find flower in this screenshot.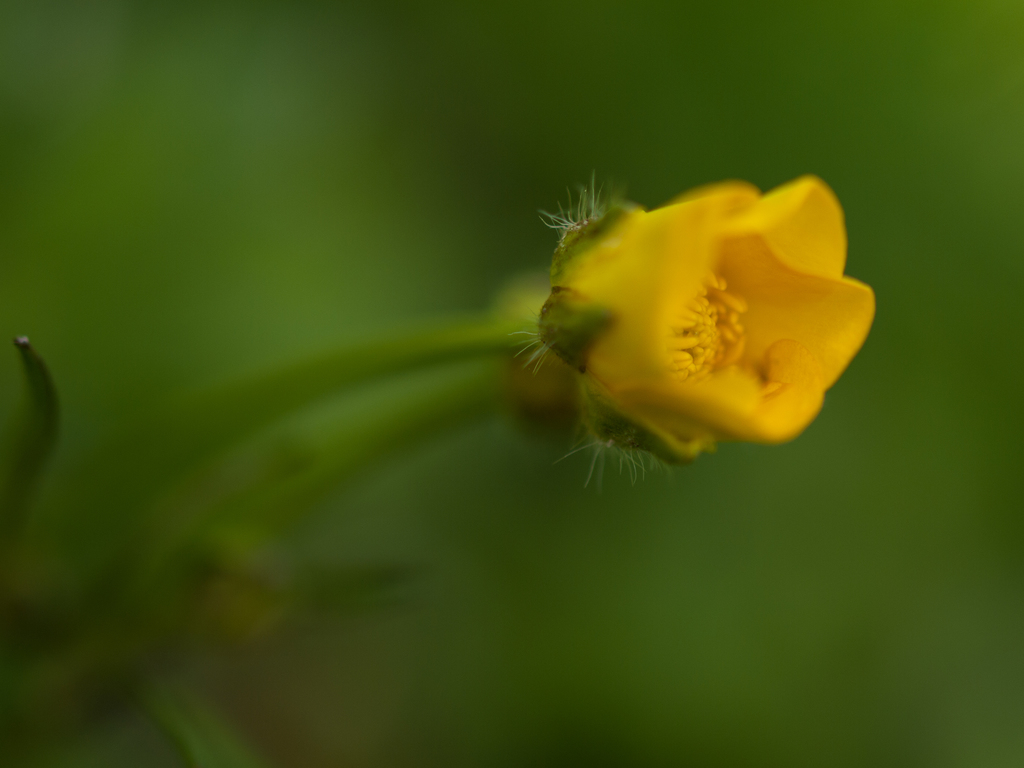
The bounding box for flower is [left=525, top=155, right=861, bottom=488].
